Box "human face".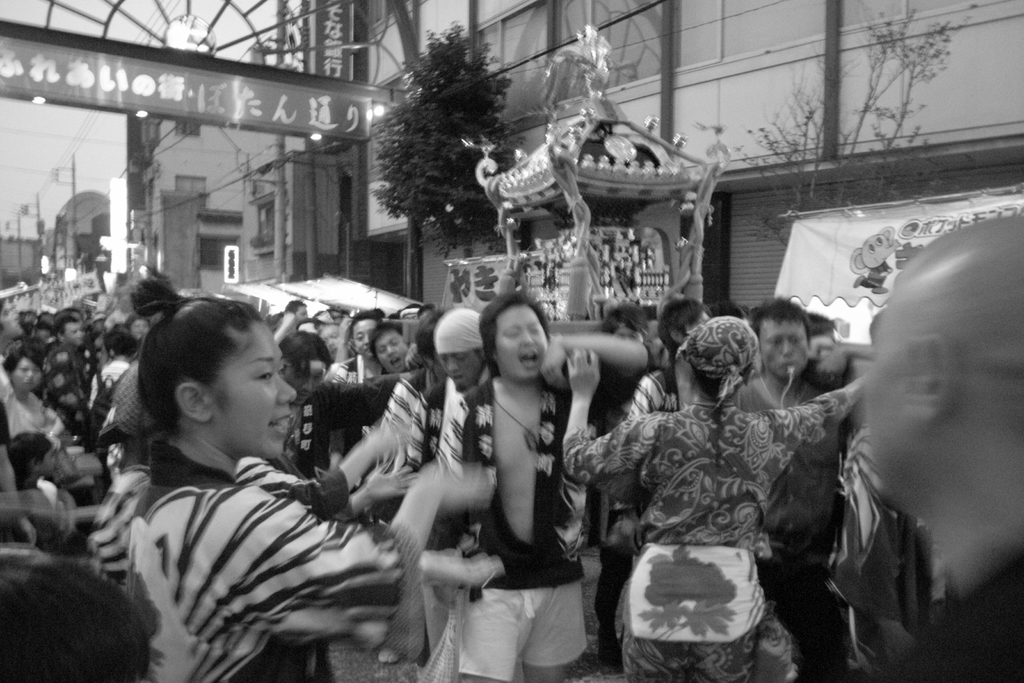
locate(42, 448, 57, 473).
